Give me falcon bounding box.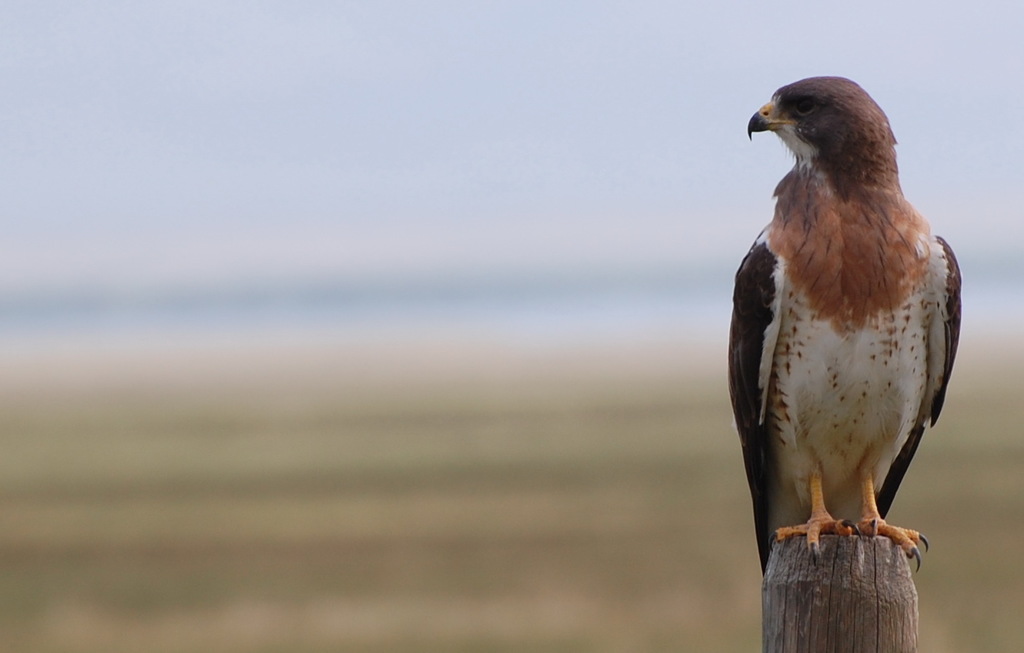
Rect(716, 69, 963, 581).
